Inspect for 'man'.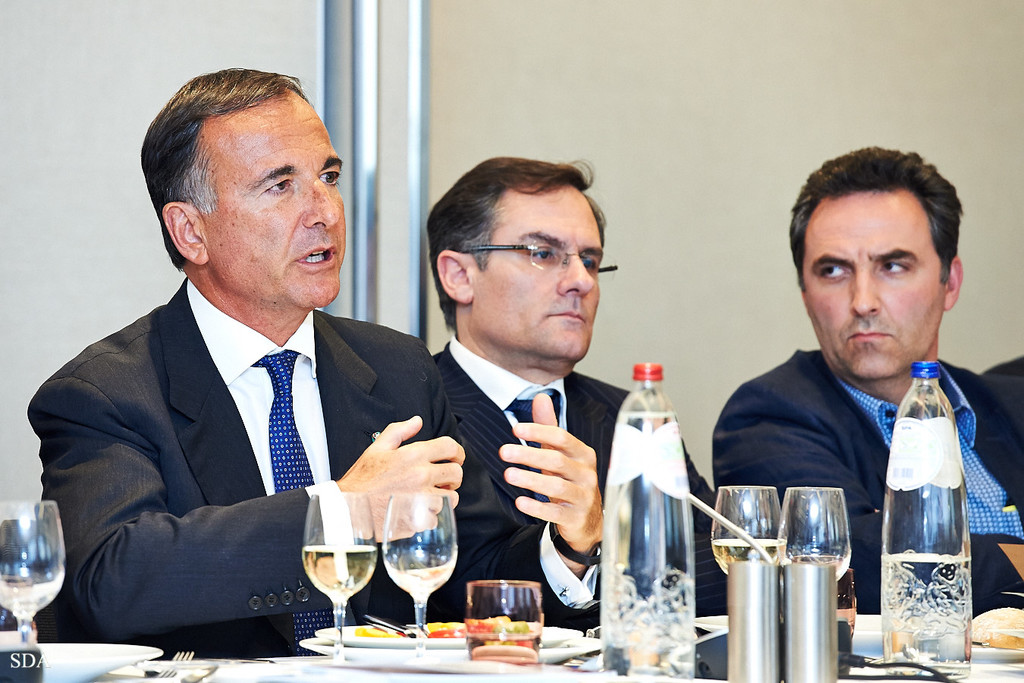
Inspection: box(0, 92, 493, 668).
